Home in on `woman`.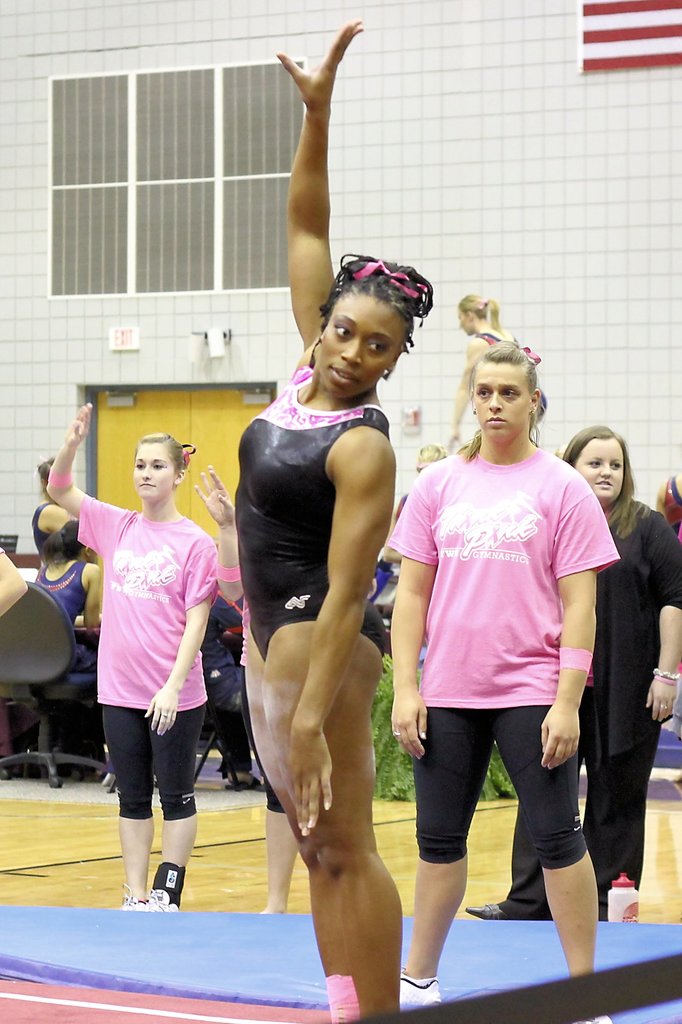
Homed in at {"x1": 381, "y1": 444, "x2": 445, "y2": 564}.
